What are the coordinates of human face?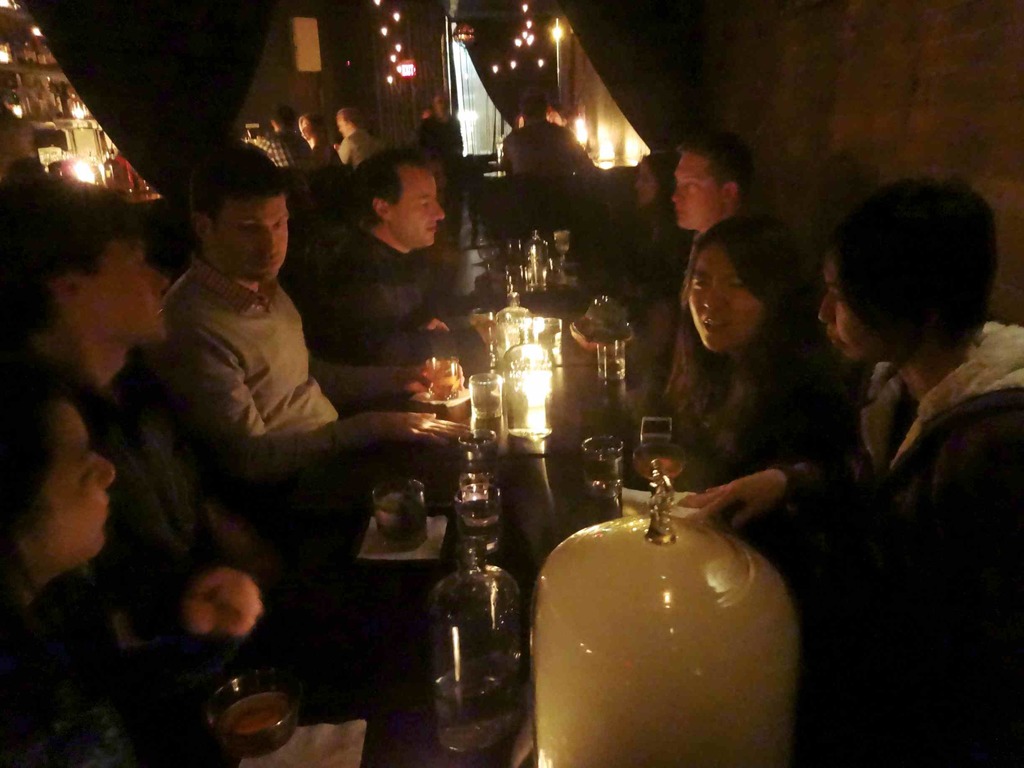
[388,163,444,245].
